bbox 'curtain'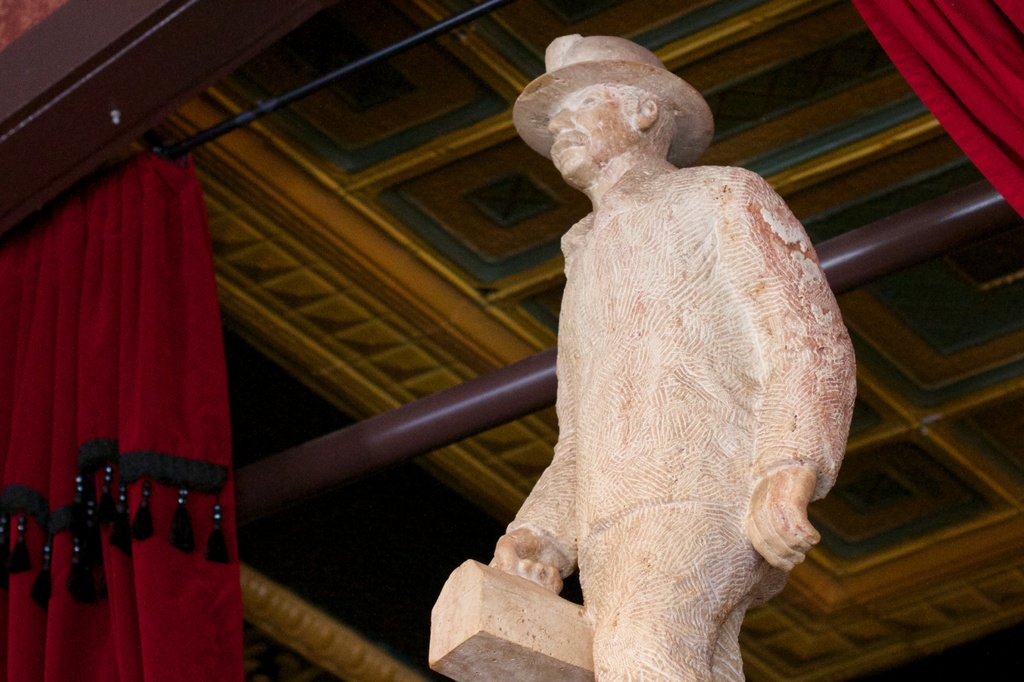
9 149 249 647
